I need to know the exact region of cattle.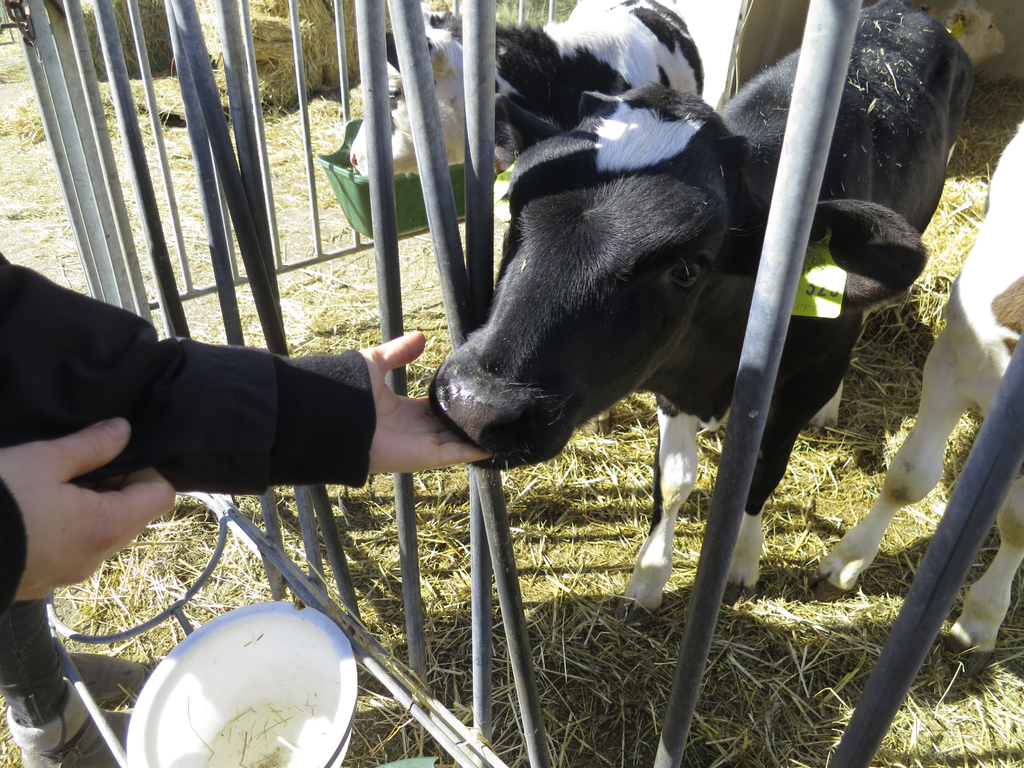
Region: l=350, t=0, r=702, b=438.
